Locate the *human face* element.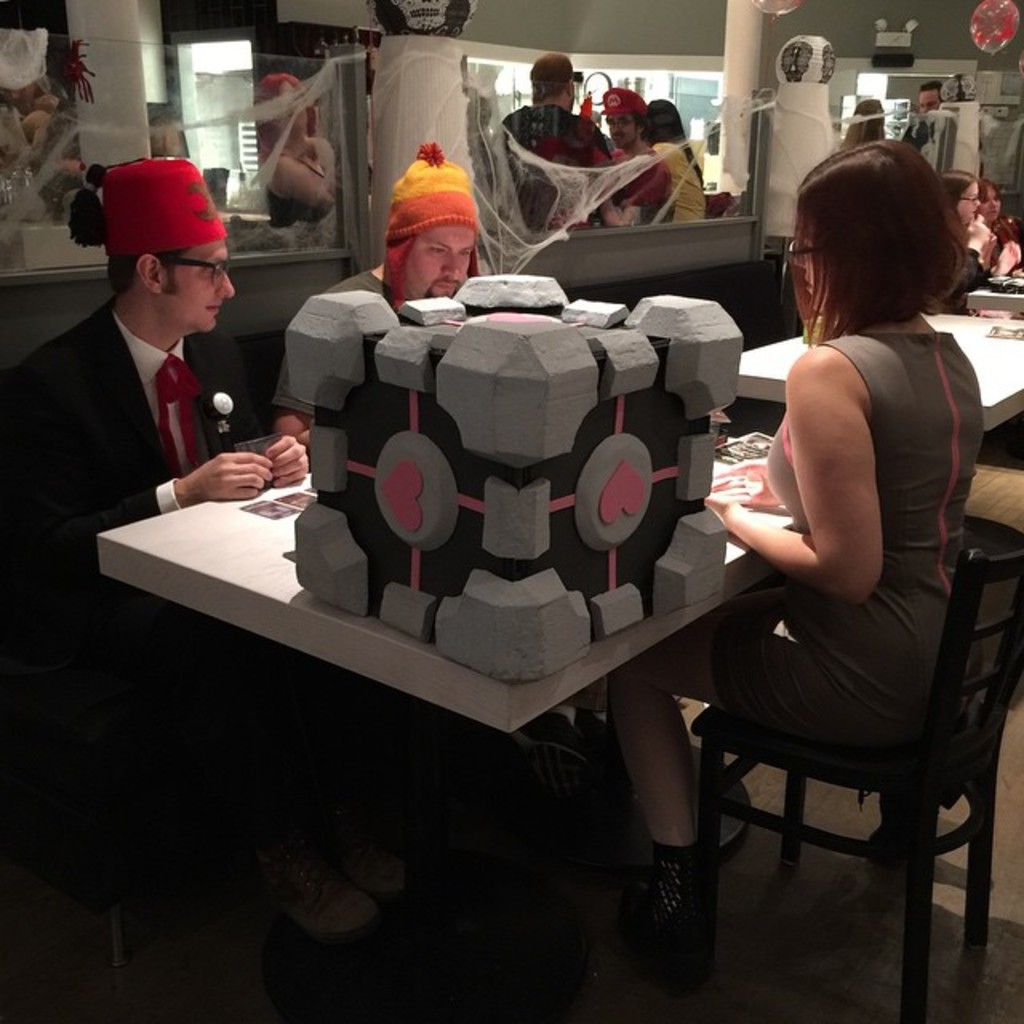
Element bbox: BBox(603, 112, 638, 150).
